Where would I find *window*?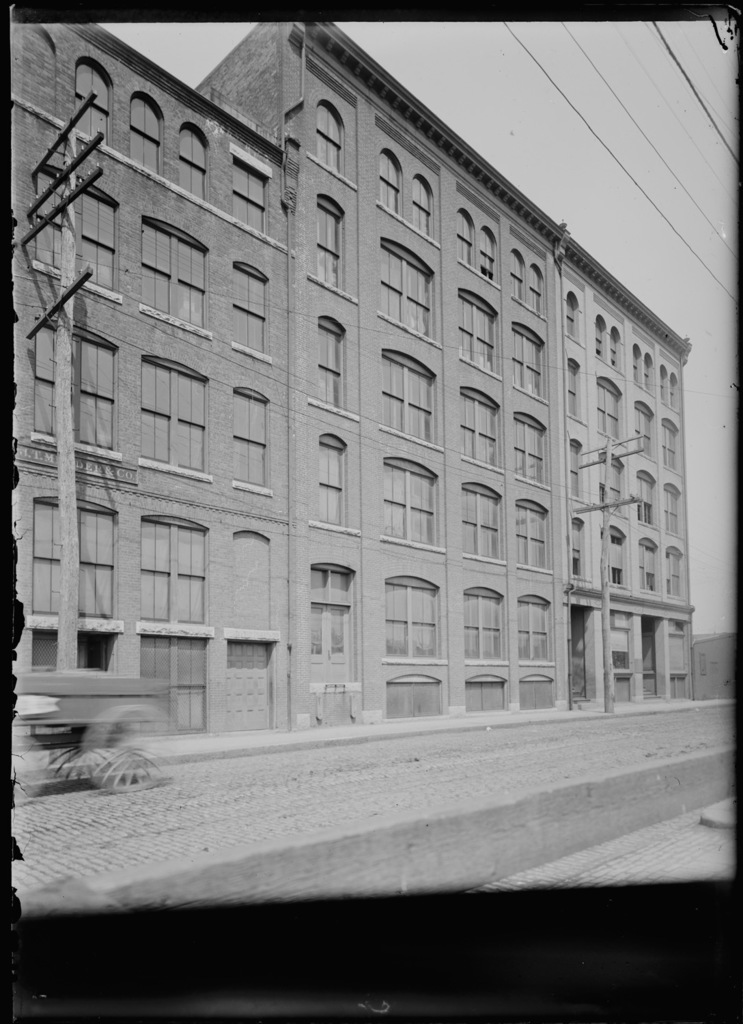
At pyautogui.locateOnScreen(476, 226, 494, 283).
